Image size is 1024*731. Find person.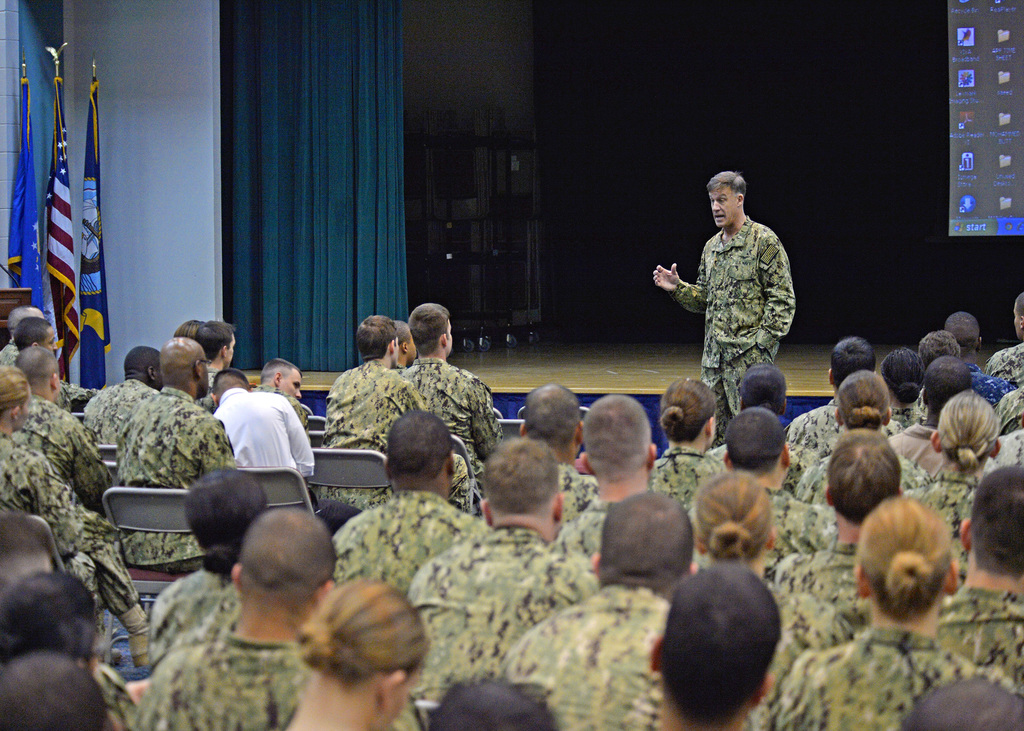
<box>648,166,802,440</box>.
